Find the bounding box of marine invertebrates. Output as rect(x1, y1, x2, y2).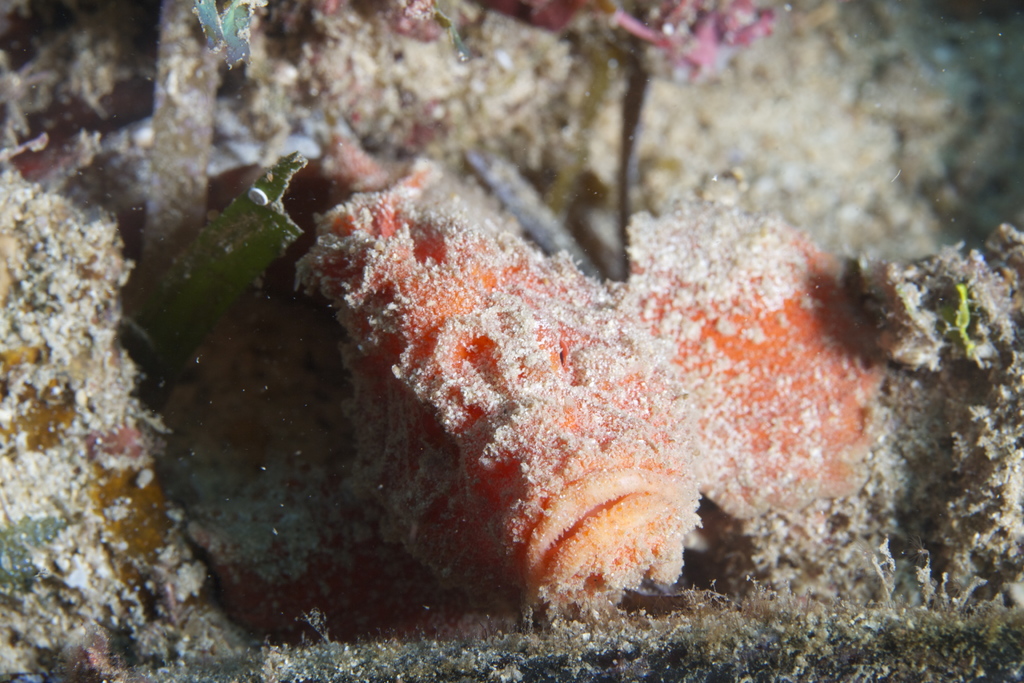
rect(115, 0, 250, 337).
